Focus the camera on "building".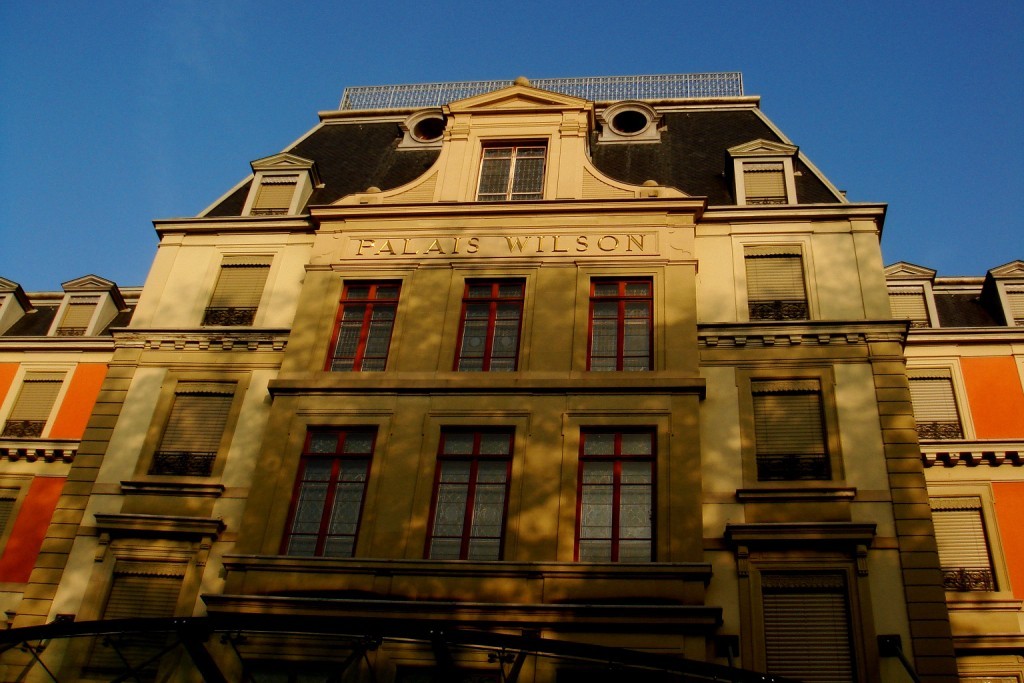
Focus region: 0/84/1023/679.
